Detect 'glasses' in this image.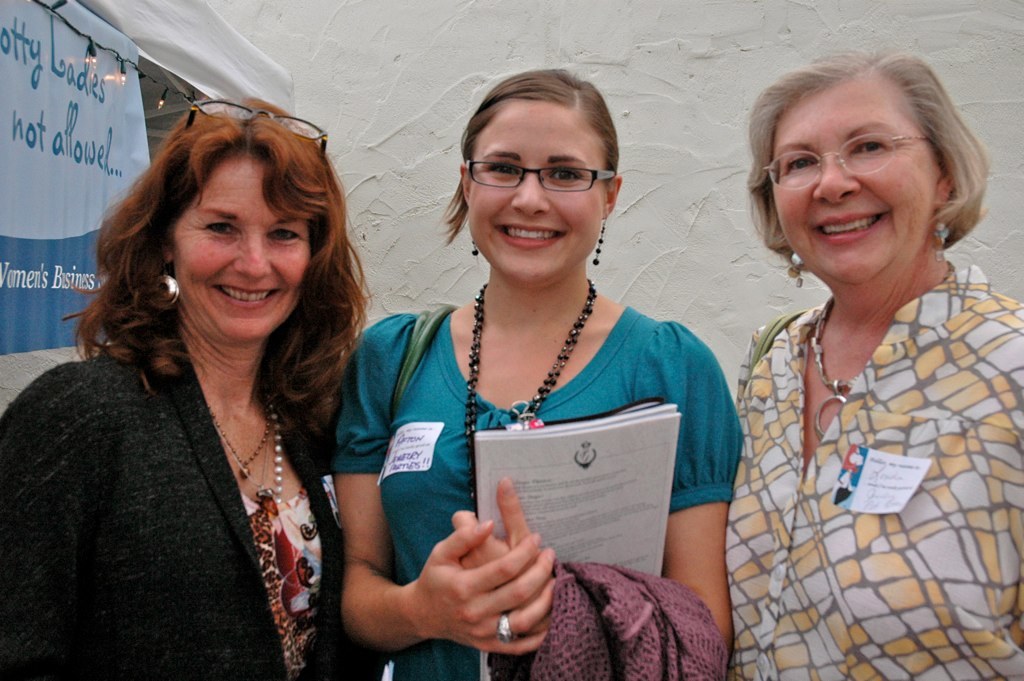
Detection: box=[764, 134, 933, 187].
